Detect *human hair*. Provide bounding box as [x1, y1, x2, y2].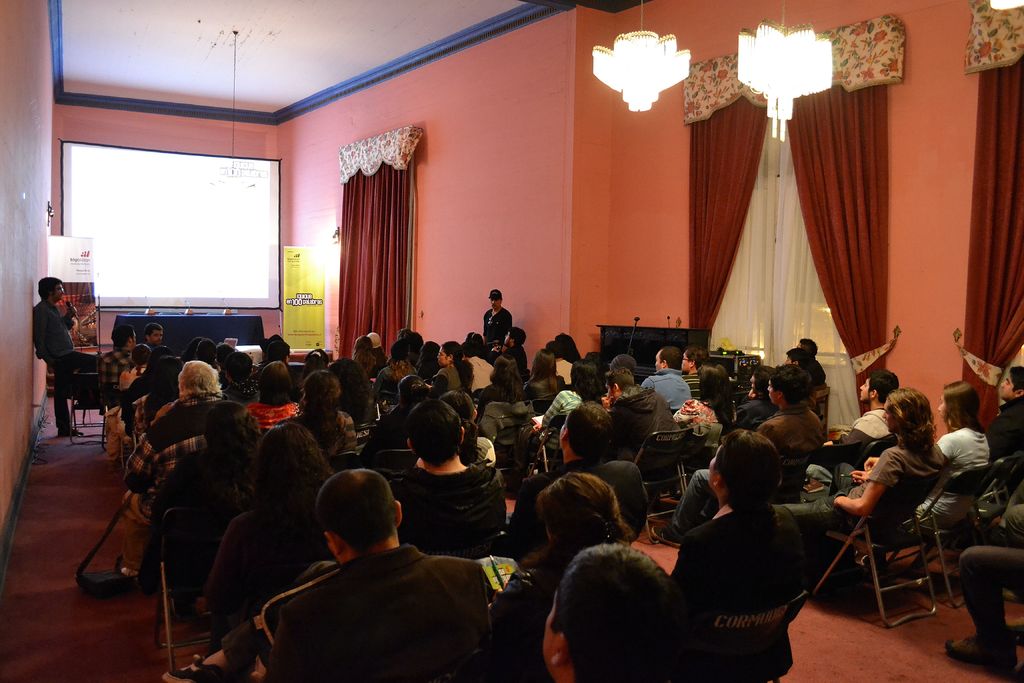
[303, 347, 328, 369].
